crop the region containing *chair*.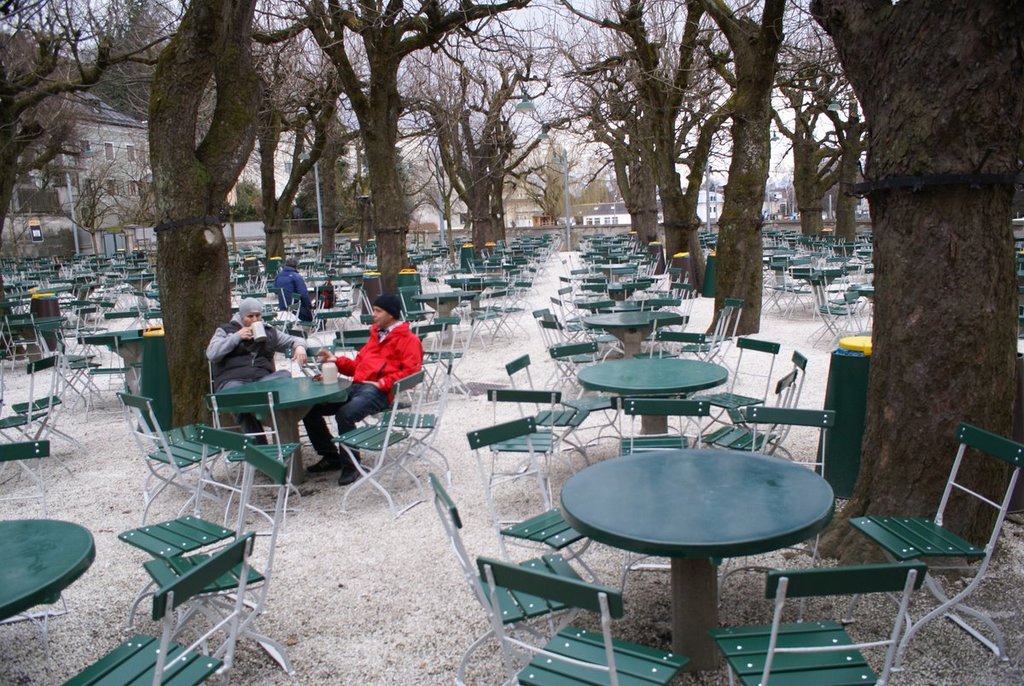
Crop region: Rect(690, 336, 780, 448).
